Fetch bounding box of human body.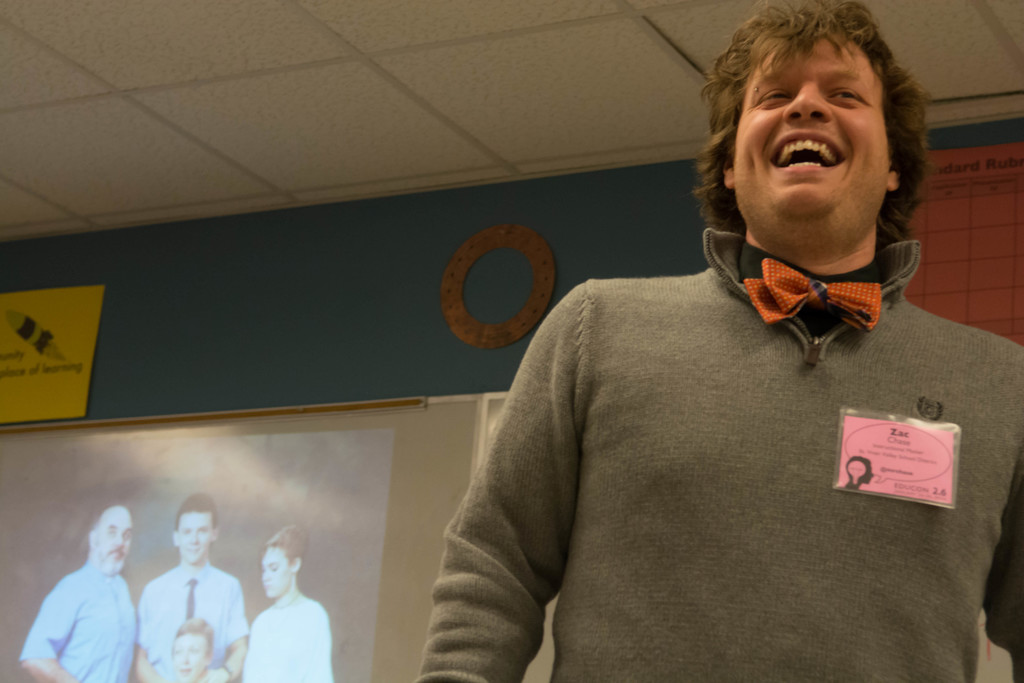
Bbox: <region>29, 484, 140, 679</region>.
